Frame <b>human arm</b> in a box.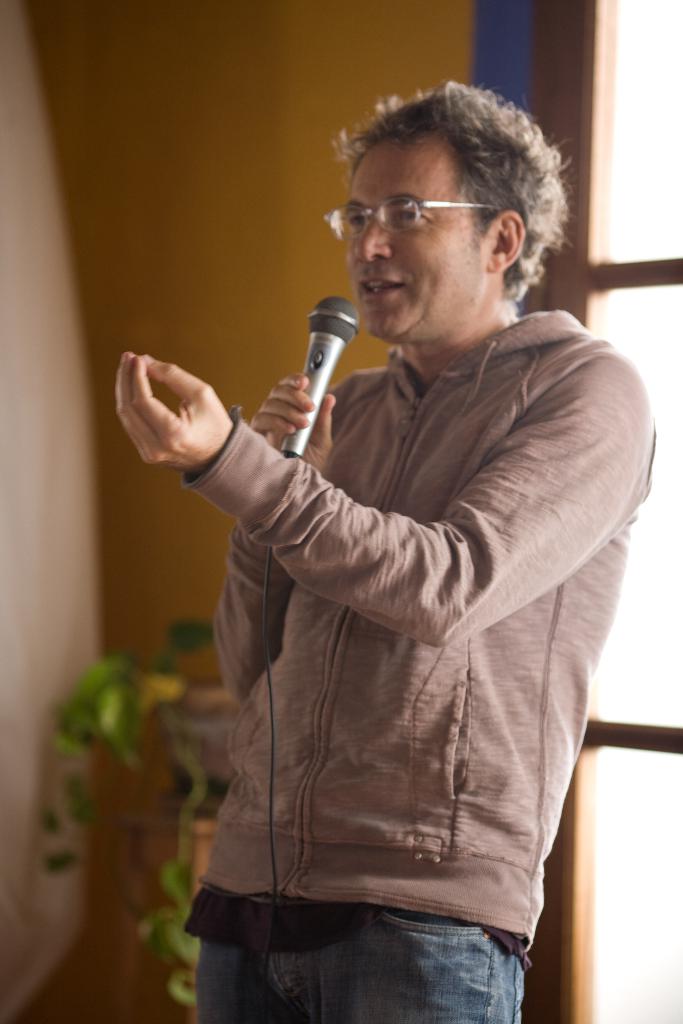
{"x1": 223, "y1": 369, "x2": 363, "y2": 696}.
